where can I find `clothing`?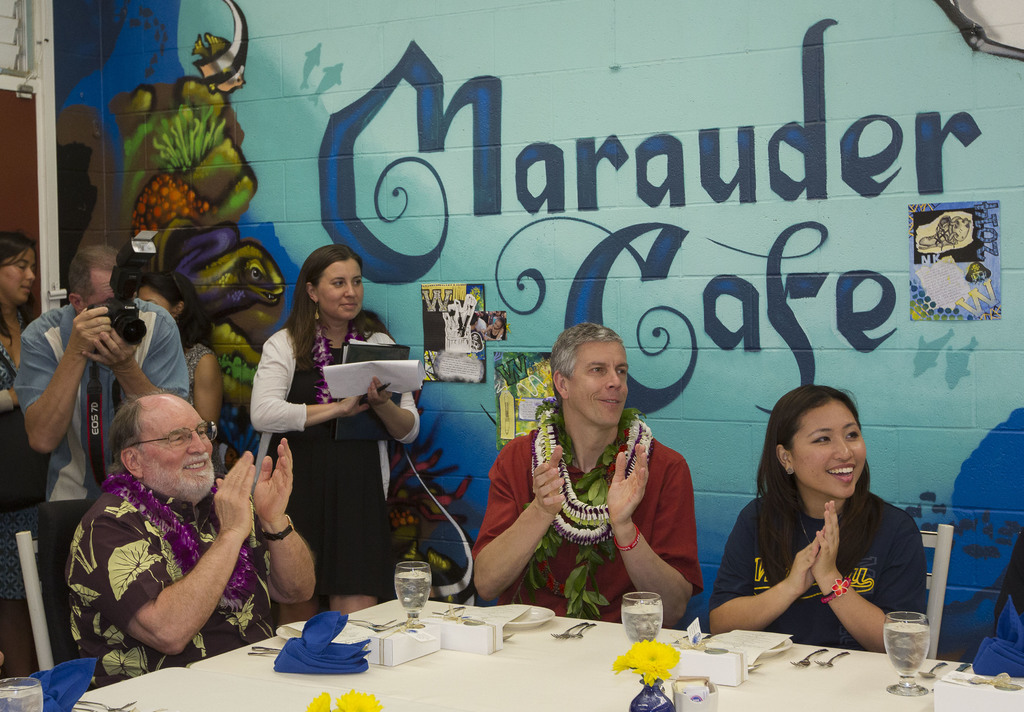
You can find it at locate(732, 487, 909, 621).
